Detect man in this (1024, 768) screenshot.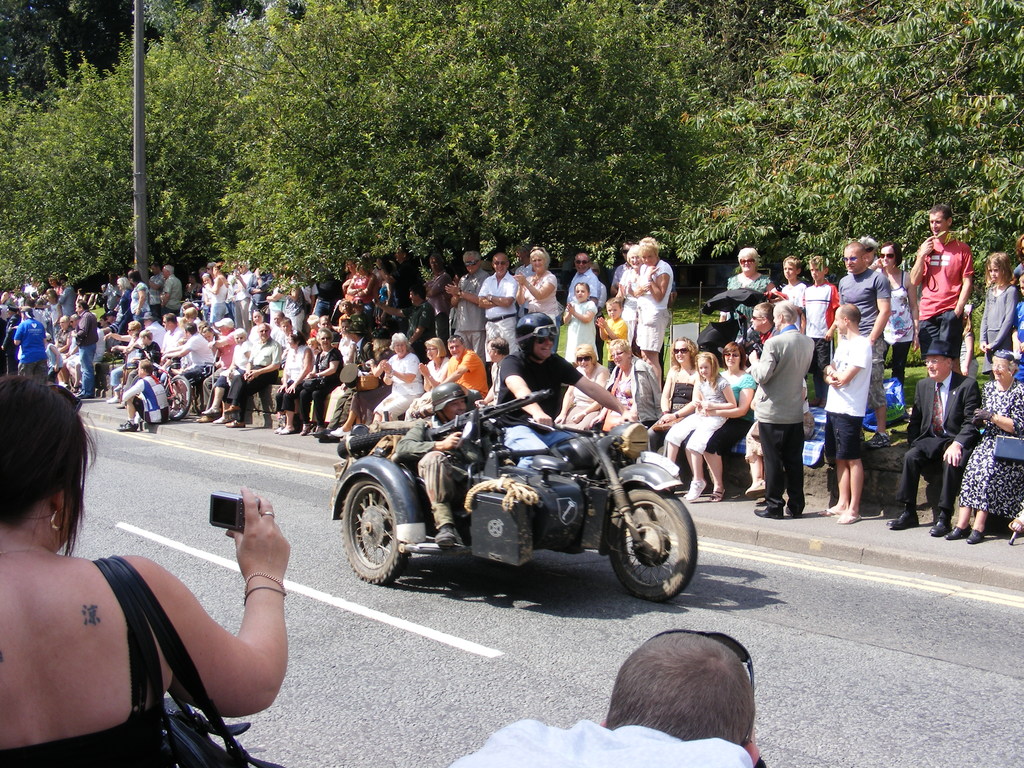
Detection: pyautogui.locateOnScreen(448, 253, 490, 360).
